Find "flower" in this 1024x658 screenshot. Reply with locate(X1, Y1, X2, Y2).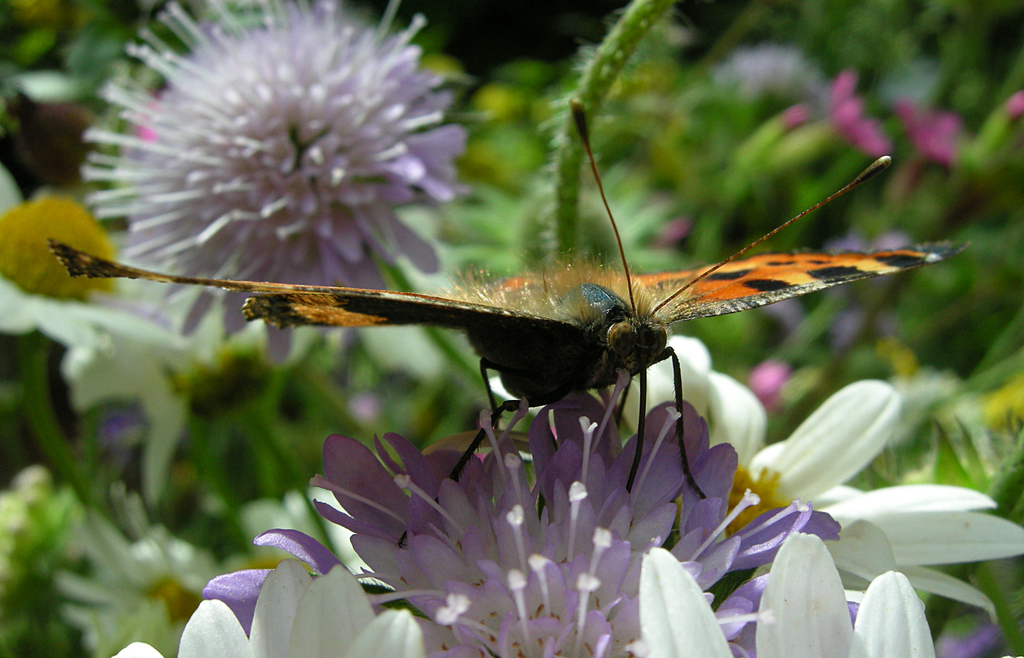
locate(492, 343, 1023, 657).
